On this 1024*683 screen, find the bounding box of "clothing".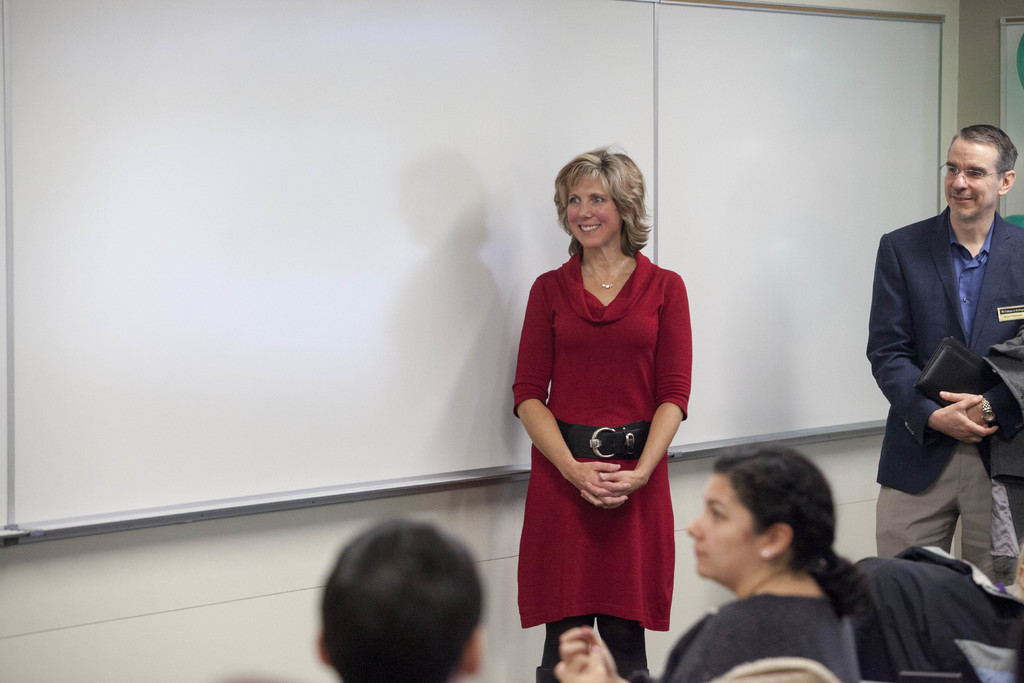
Bounding box: (left=867, top=203, right=1023, bottom=588).
